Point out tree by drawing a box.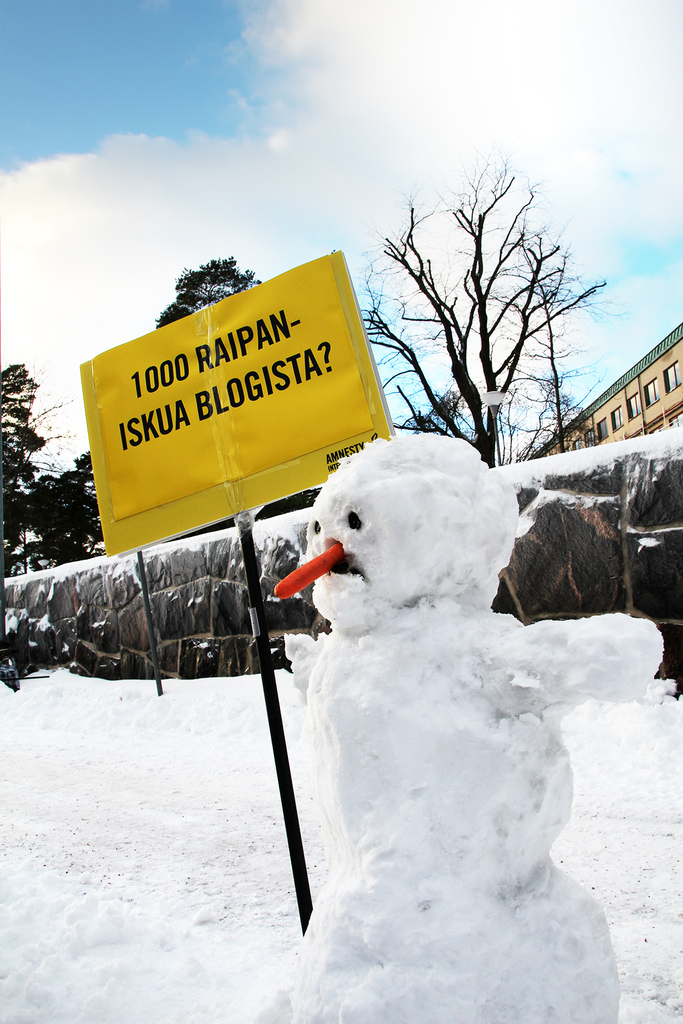
bbox=[325, 182, 609, 484].
